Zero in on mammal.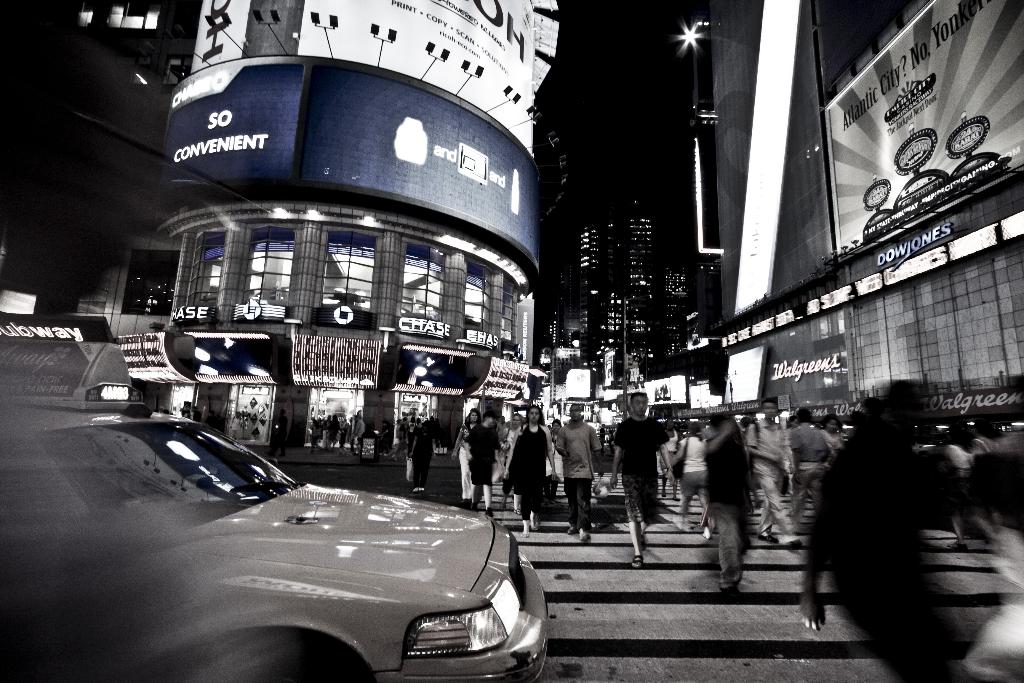
Zeroed in: (790, 412, 828, 525).
